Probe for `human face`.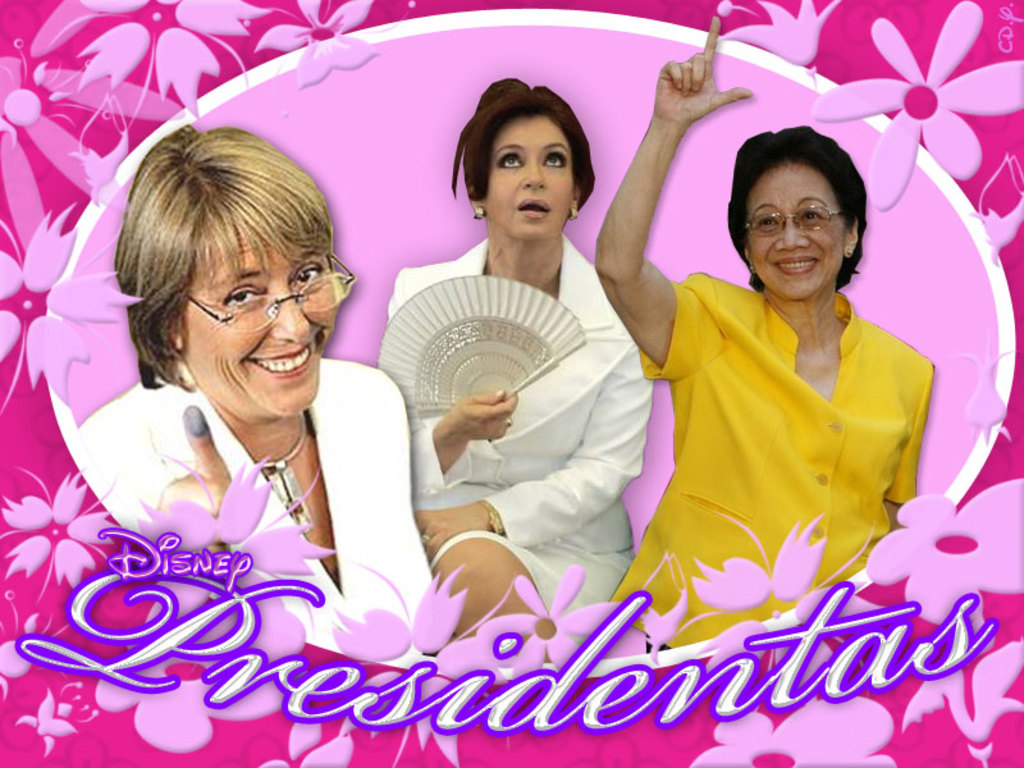
Probe result: {"left": 745, "top": 165, "right": 840, "bottom": 296}.
